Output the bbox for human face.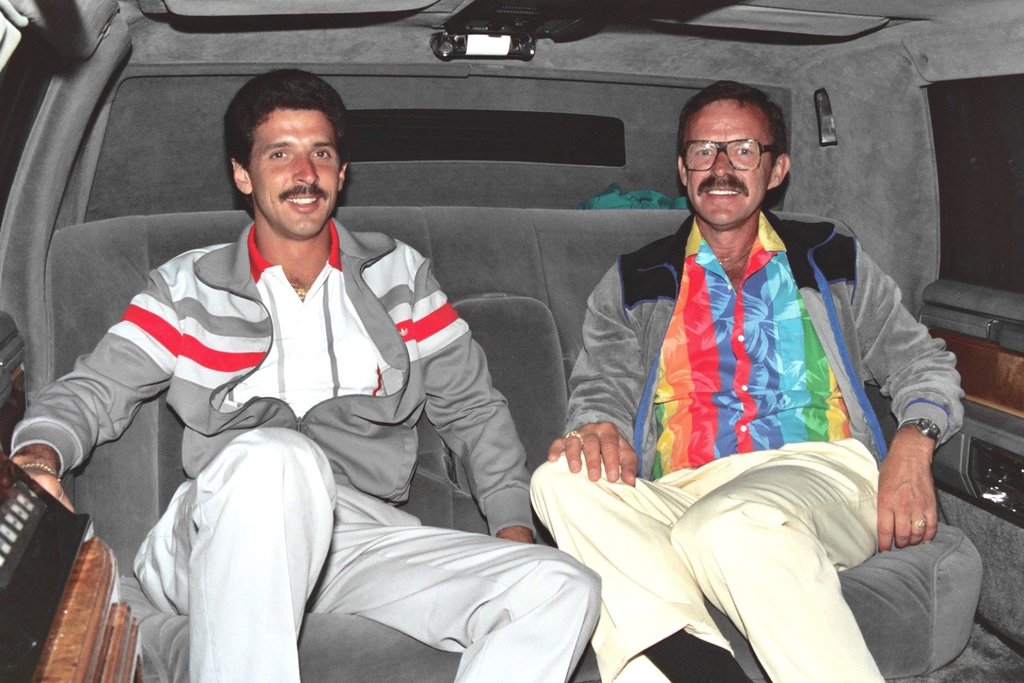
bbox=[683, 102, 773, 231].
